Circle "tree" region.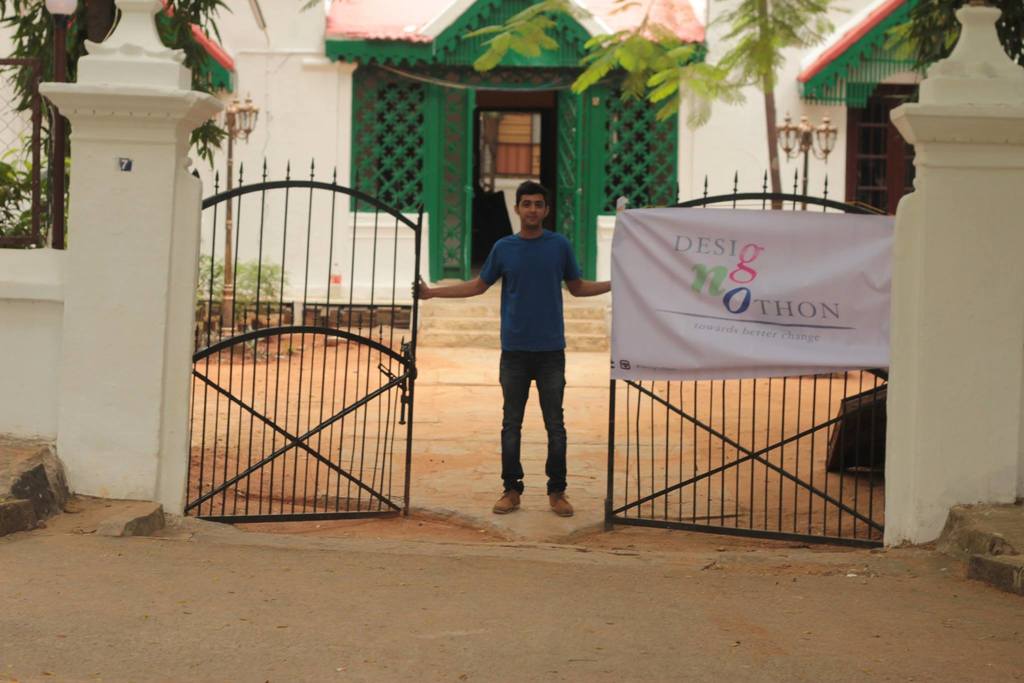
Region: [left=0, top=0, right=237, bottom=213].
